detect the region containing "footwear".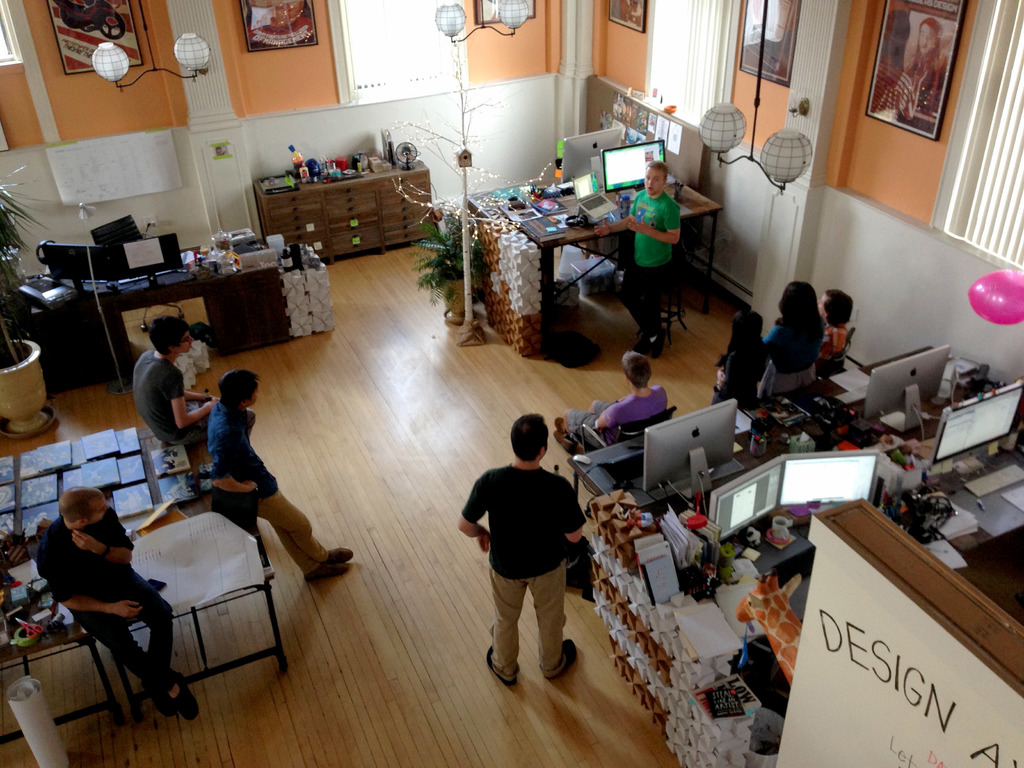
<bbox>330, 547, 354, 563</bbox>.
